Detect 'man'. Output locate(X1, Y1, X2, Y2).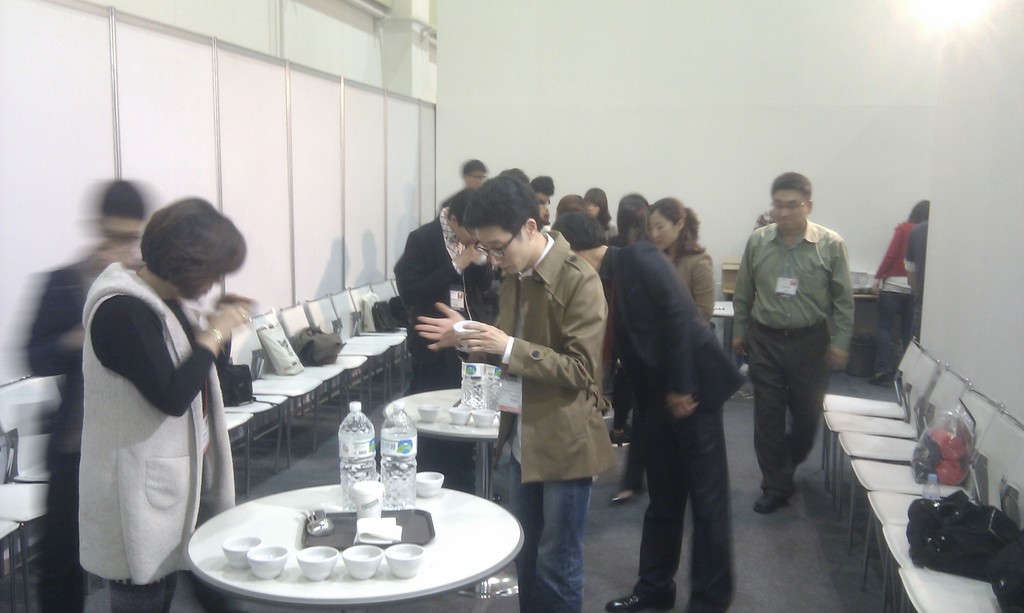
locate(442, 161, 487, 196).
